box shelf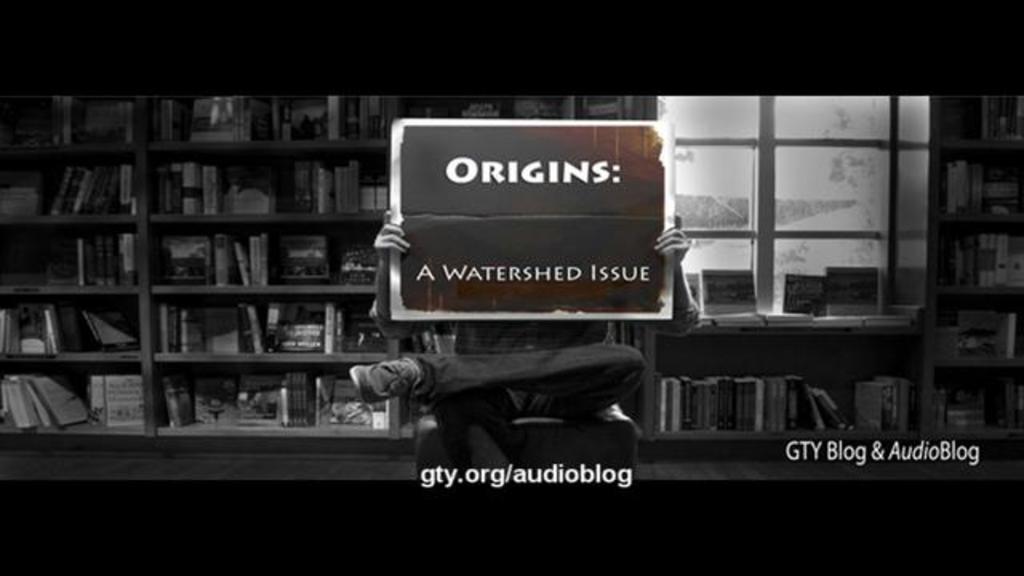
bbox(178, 83, 403, 152)
